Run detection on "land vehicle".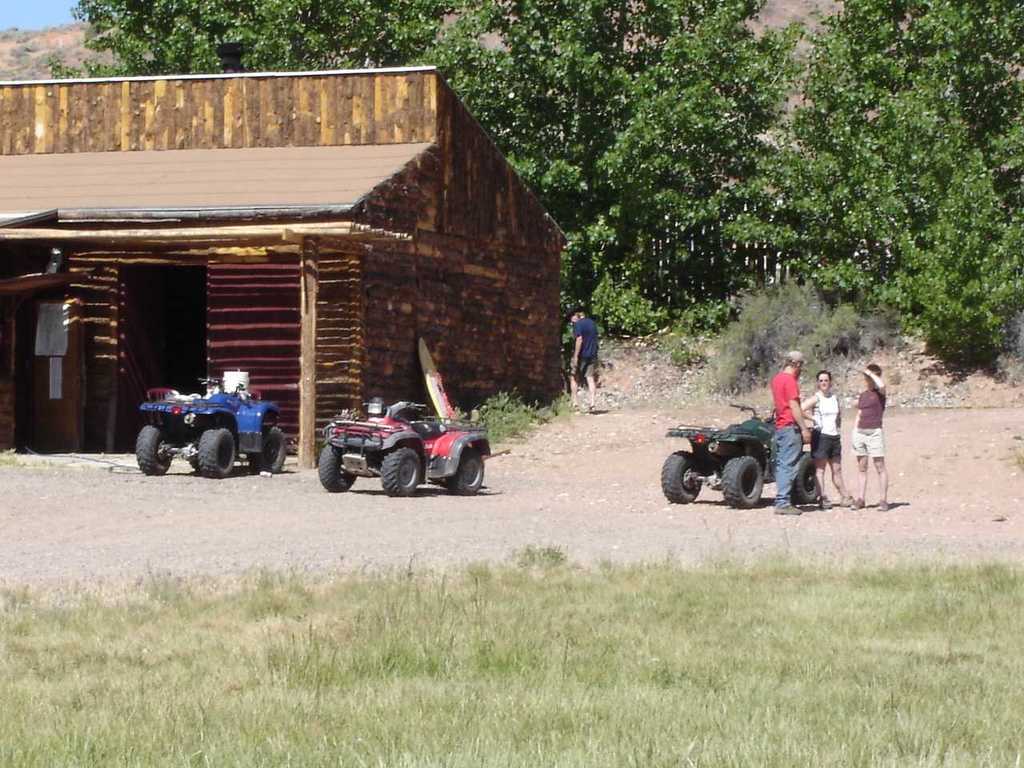
Result: Rect(645, 398, 827, 516).
